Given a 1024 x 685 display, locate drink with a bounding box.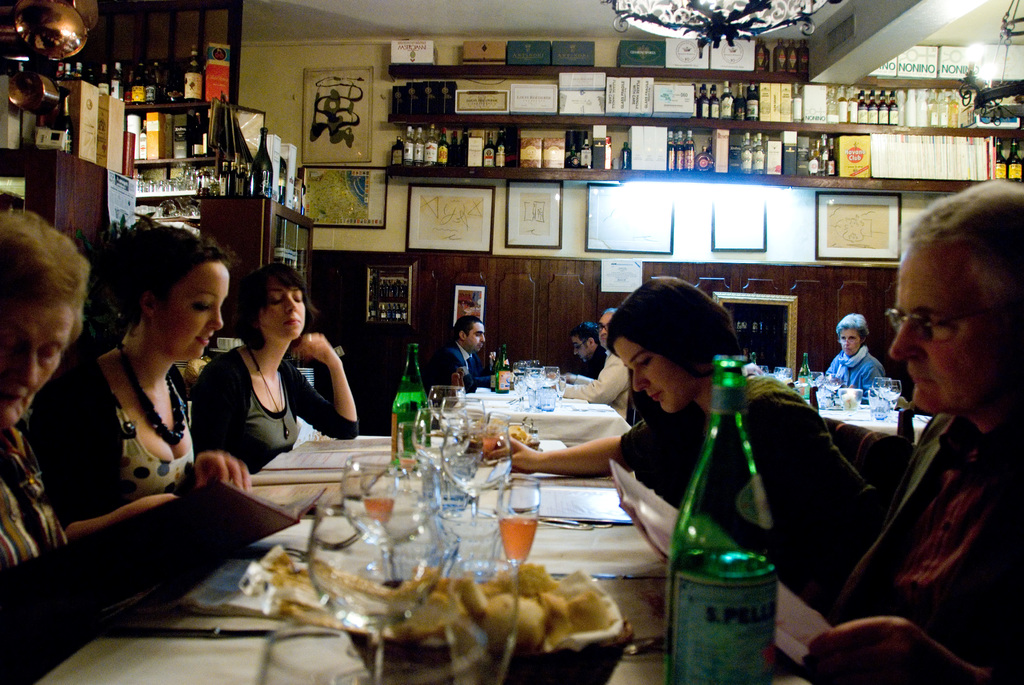
Located: 580, 138, 591, 166.
